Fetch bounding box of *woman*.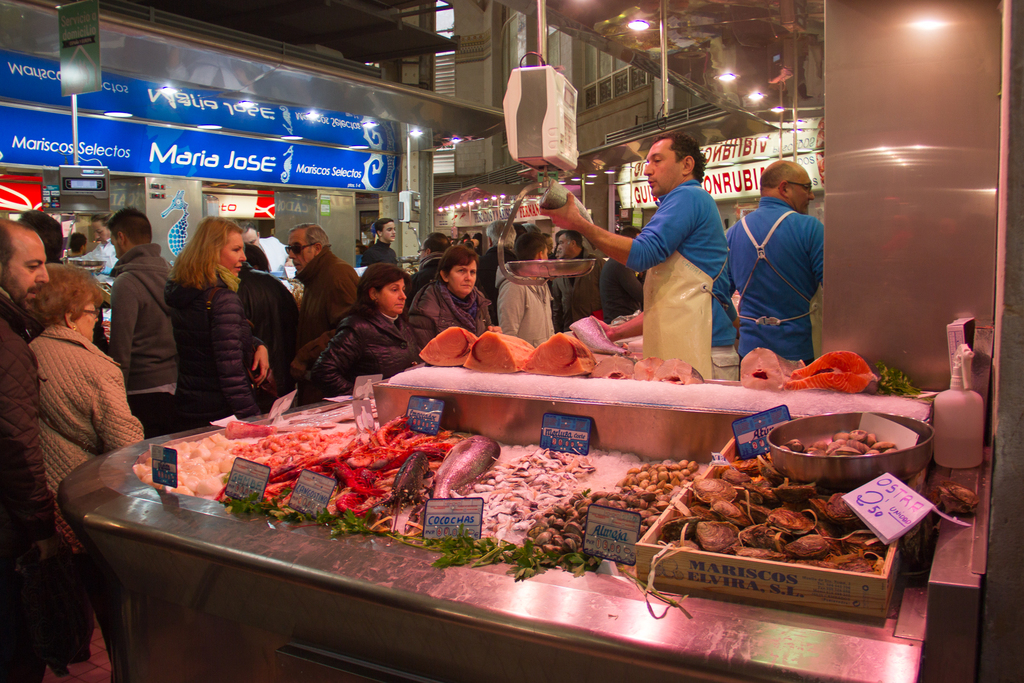
Bbox: [20,264,150,671].
